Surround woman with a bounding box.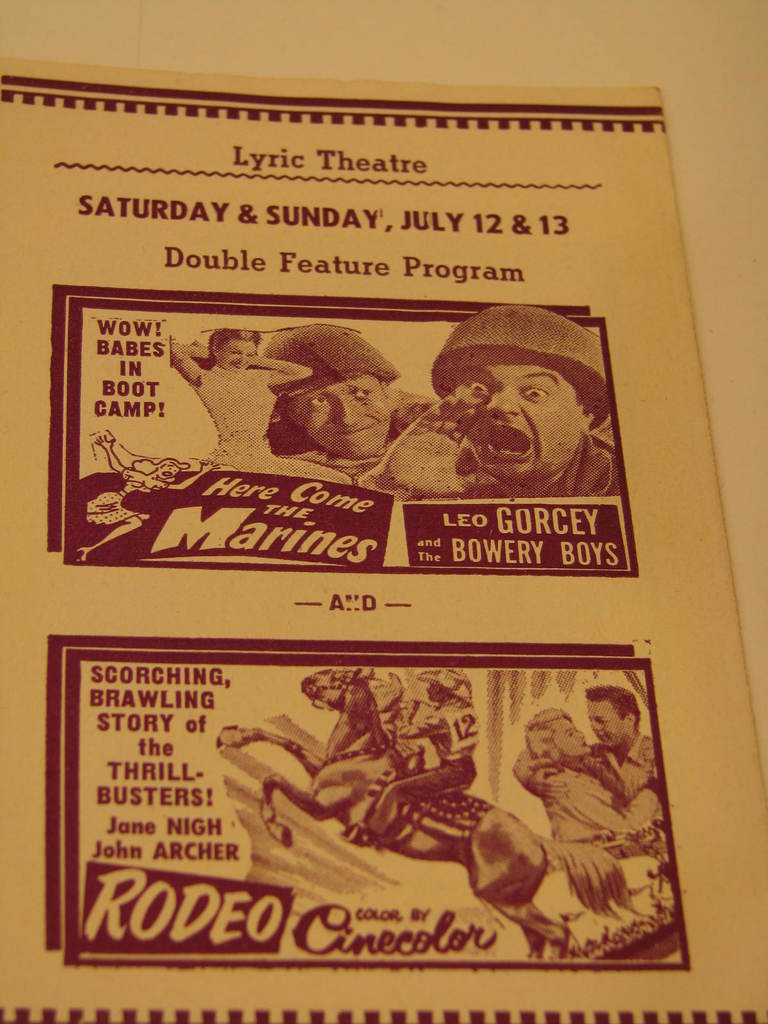
region(162, 321, 353, 489).
